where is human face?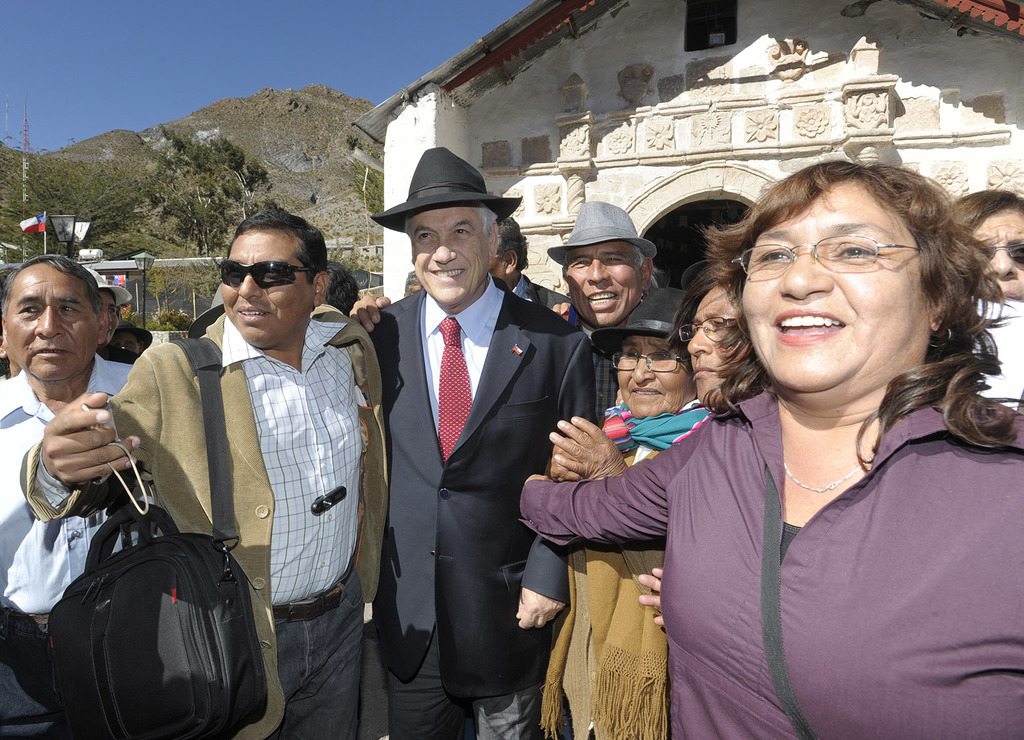
(490,255,506,278).
